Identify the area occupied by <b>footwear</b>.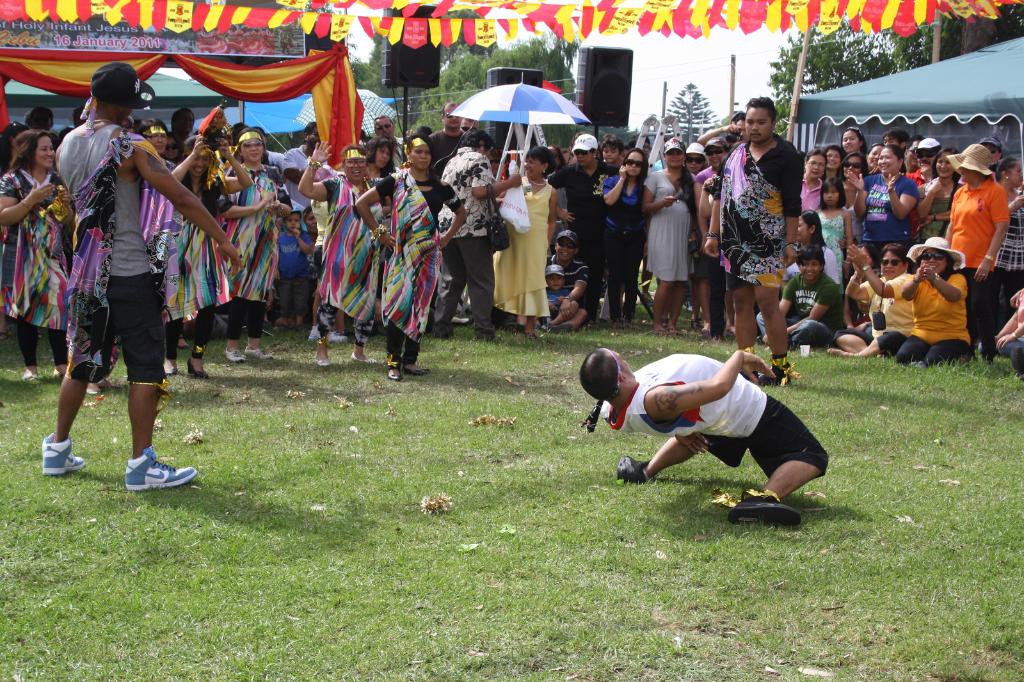
Area: 162:358:178:374.
